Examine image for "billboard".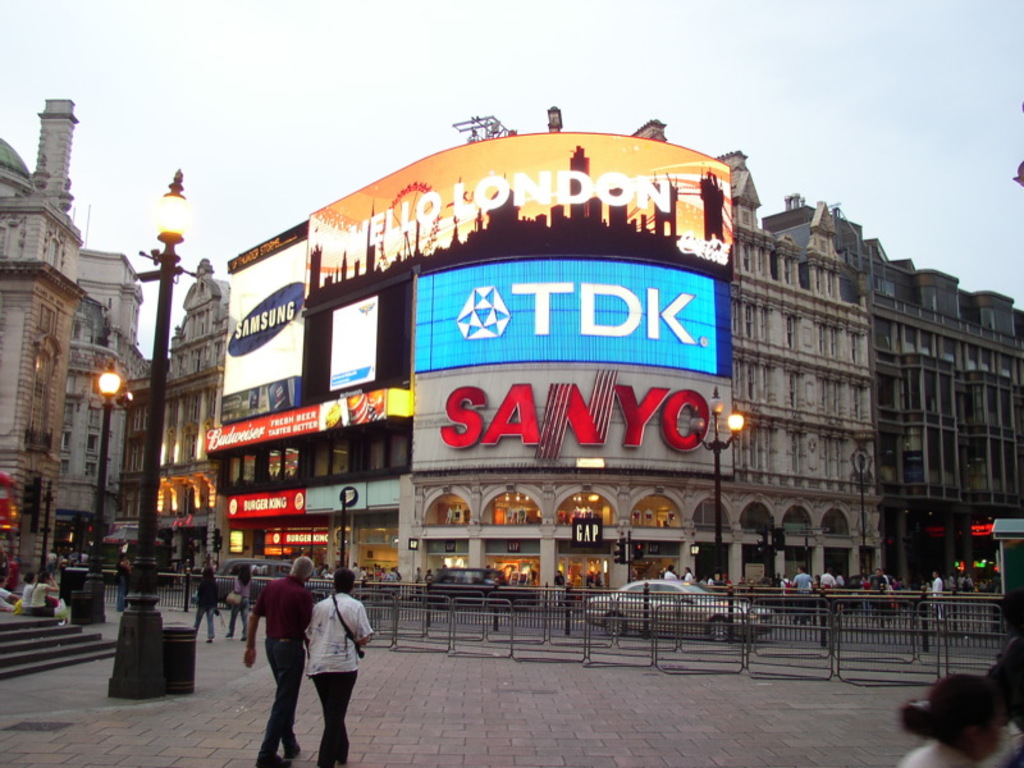
Examination result: l=302, t=132, r=731, b=260.
